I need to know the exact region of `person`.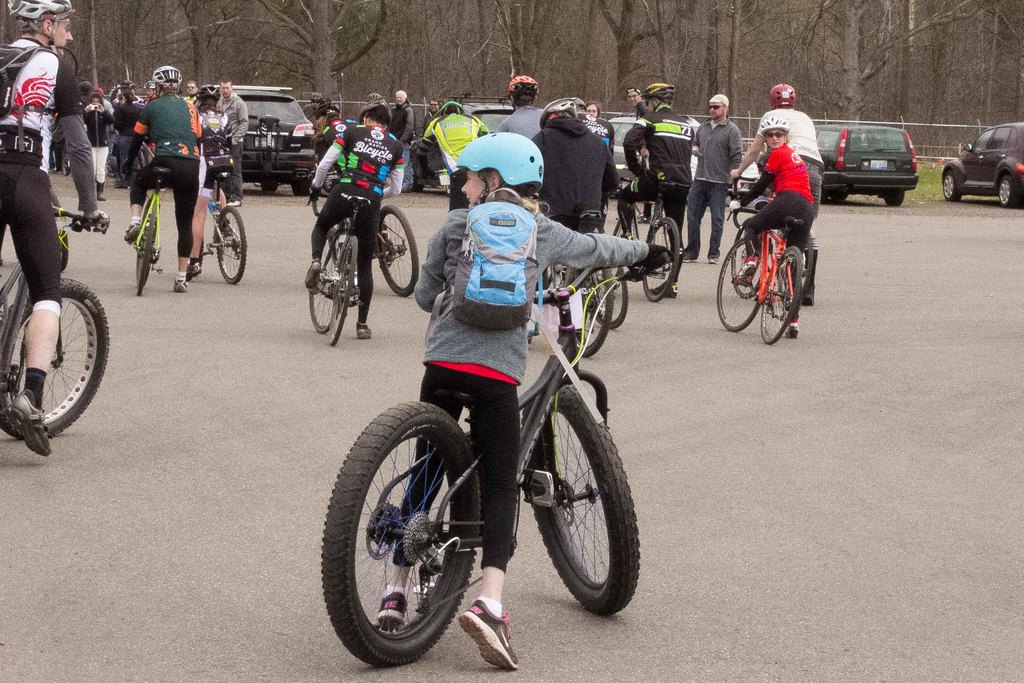
Region: pyautogui.locateOnScreen(120, 64, 195, 293).
